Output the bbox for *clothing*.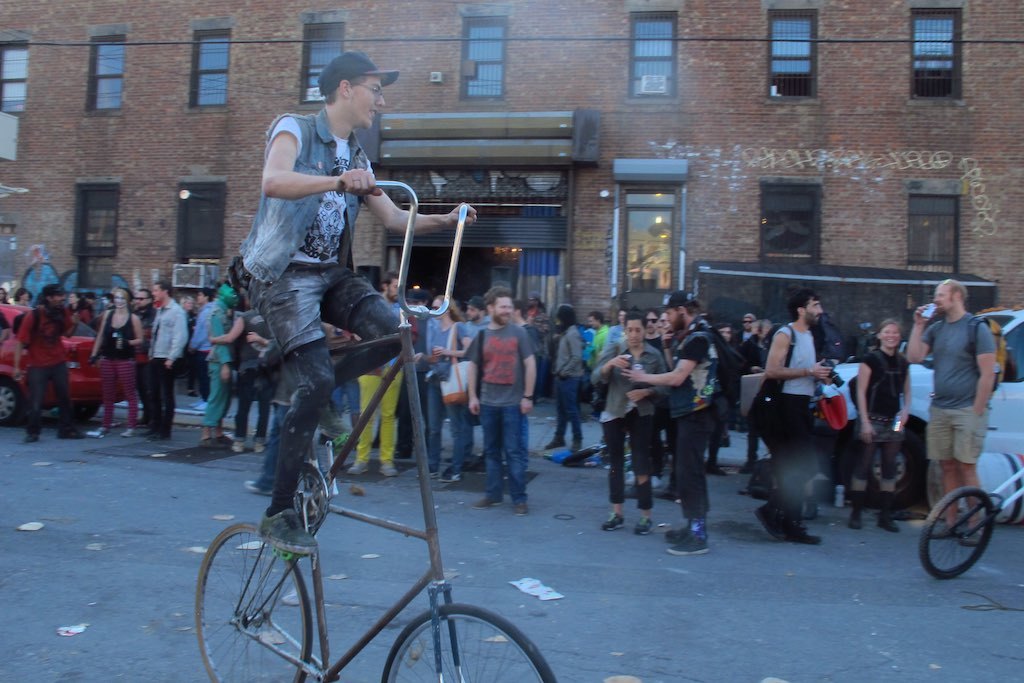
[left=578, top=324, right=603, bottom=371].
